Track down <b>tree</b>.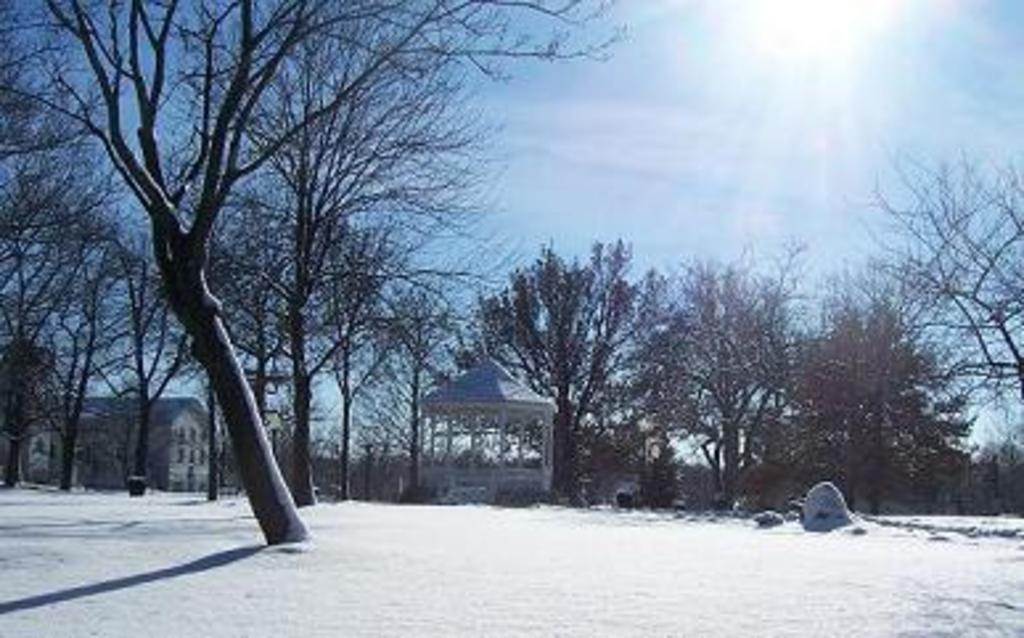
Tracked to Rect(0, 0, 640, 543).
